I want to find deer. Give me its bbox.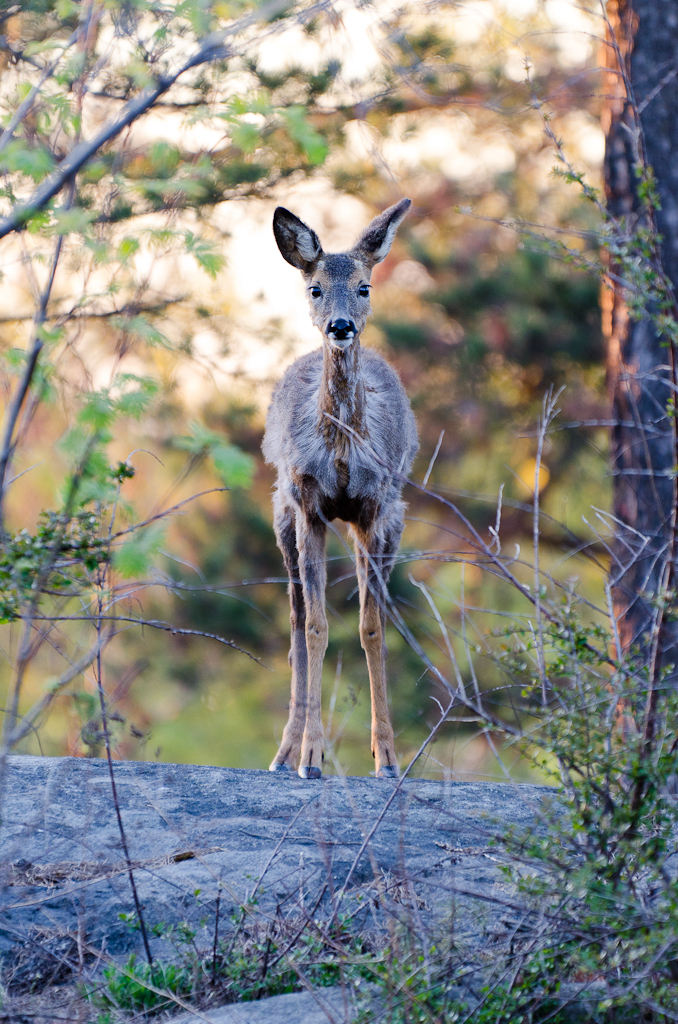
258, 198, 424, 778.
